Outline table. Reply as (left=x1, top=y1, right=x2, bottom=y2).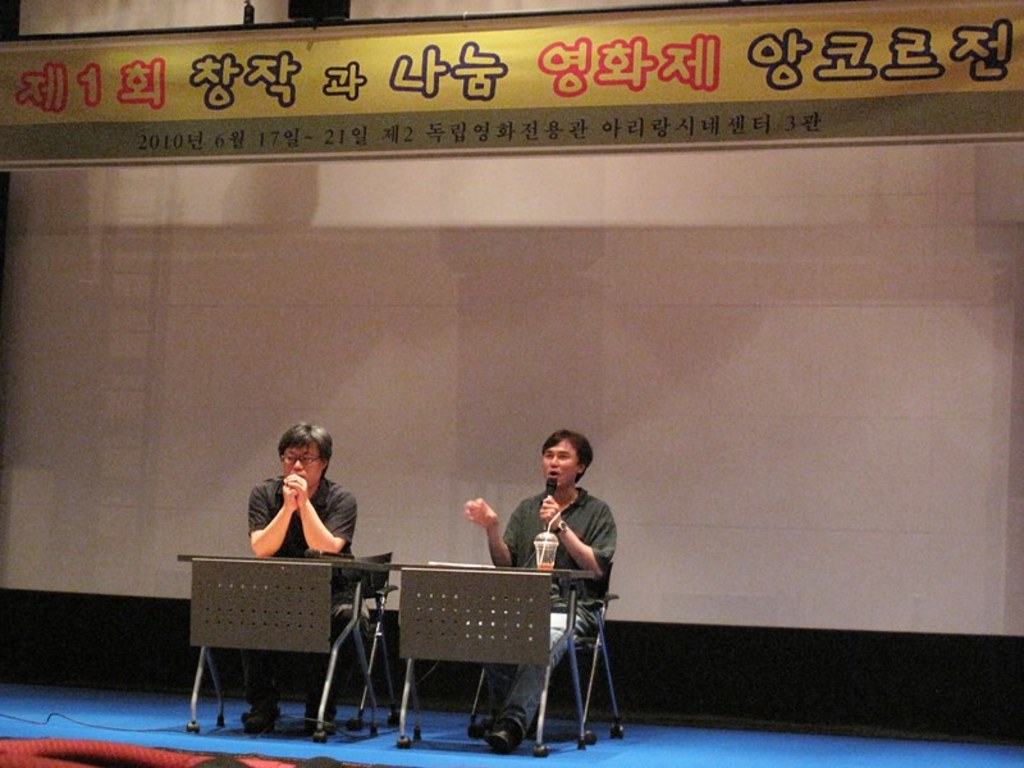
(left=376, top=563, right=586, bottom=731).
